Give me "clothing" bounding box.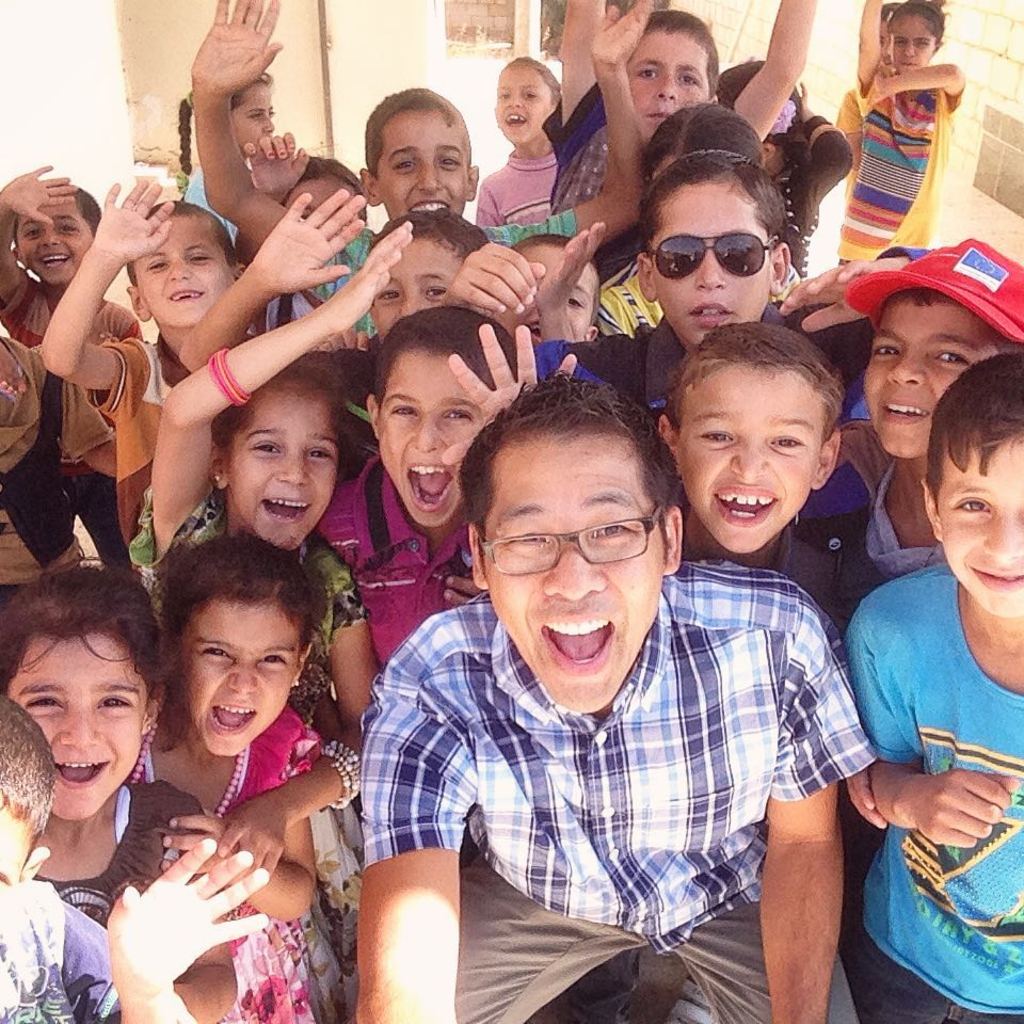
[0,247,143,558].
